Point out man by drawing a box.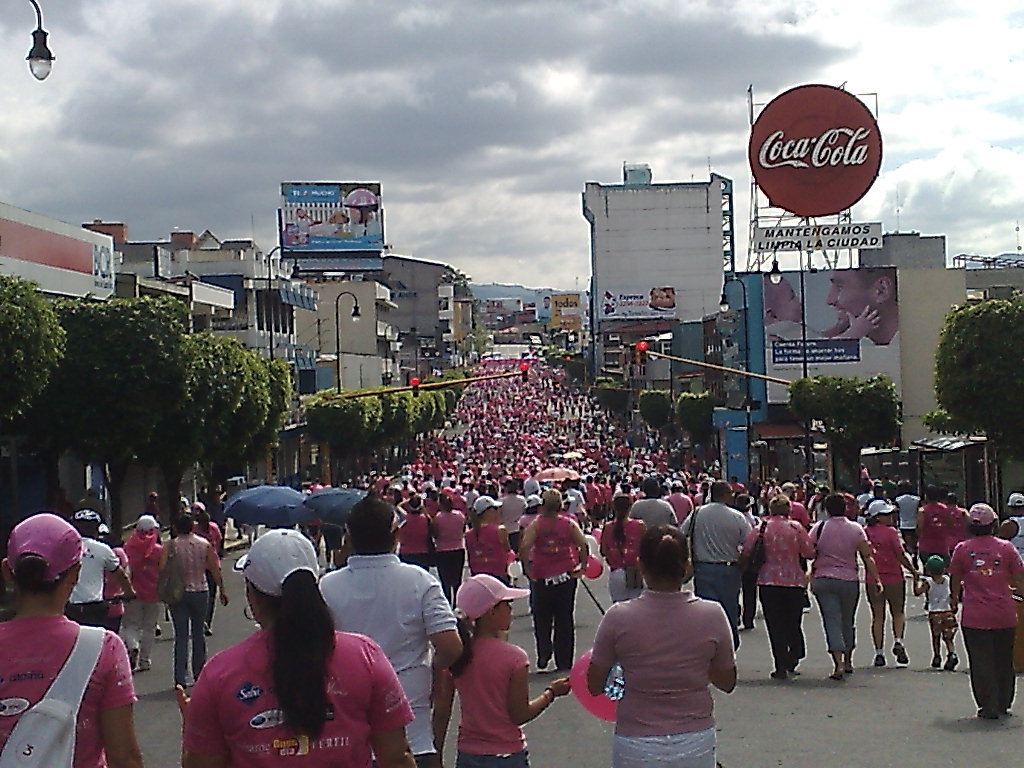
pyautogui.locateOnScreen(297, 208, 315, 231).
